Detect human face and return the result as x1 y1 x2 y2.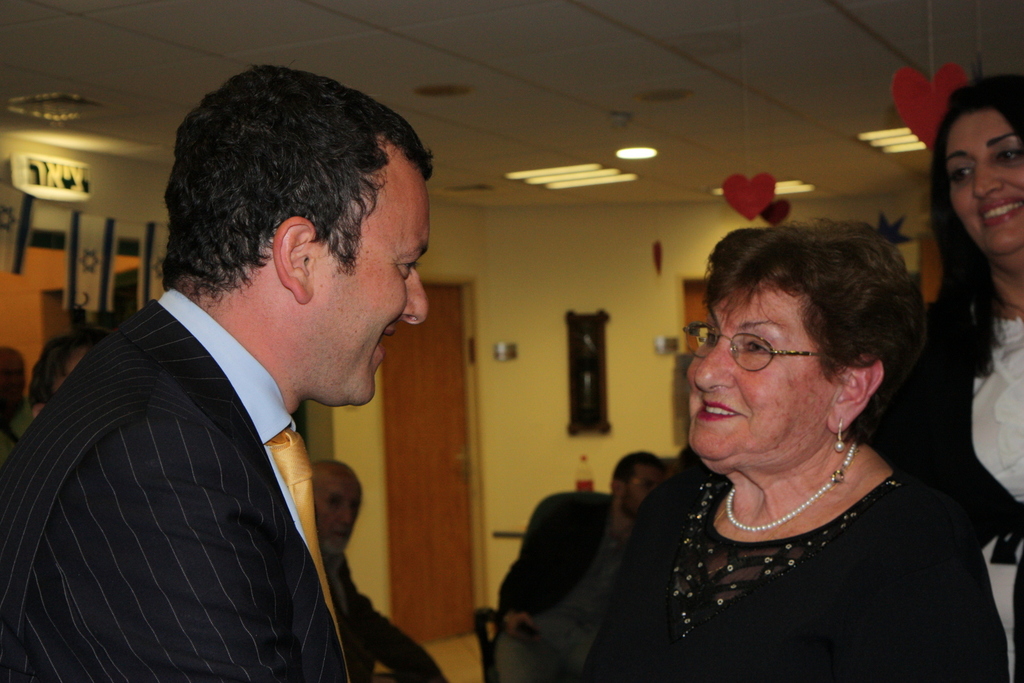
321 143 431 407.
